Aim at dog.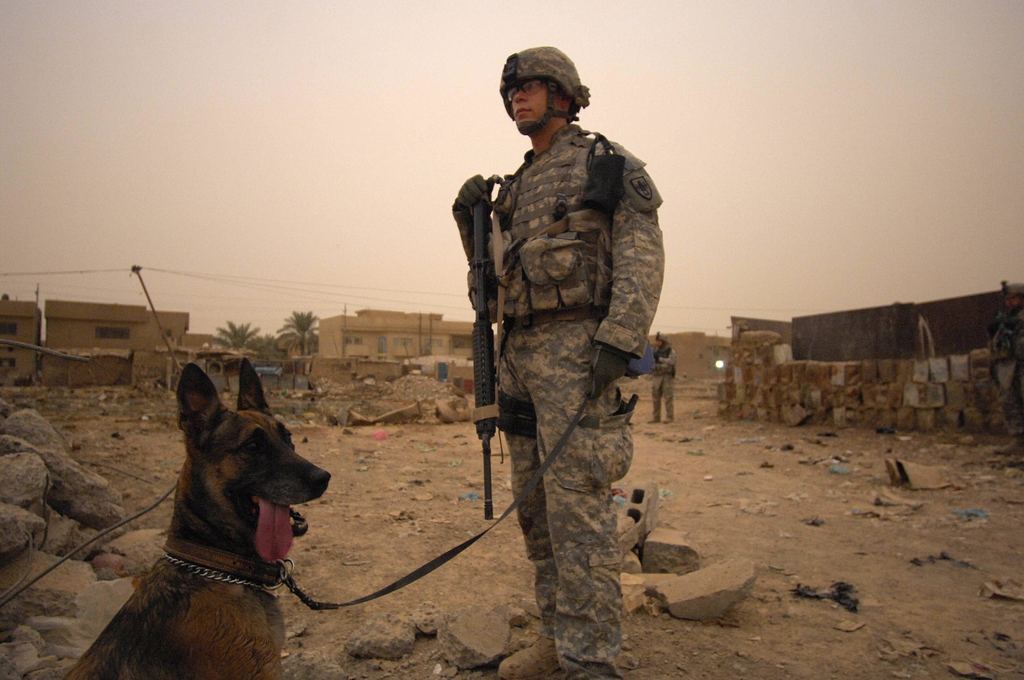
Aimed at bbox=(60, 355, 334, 679).
